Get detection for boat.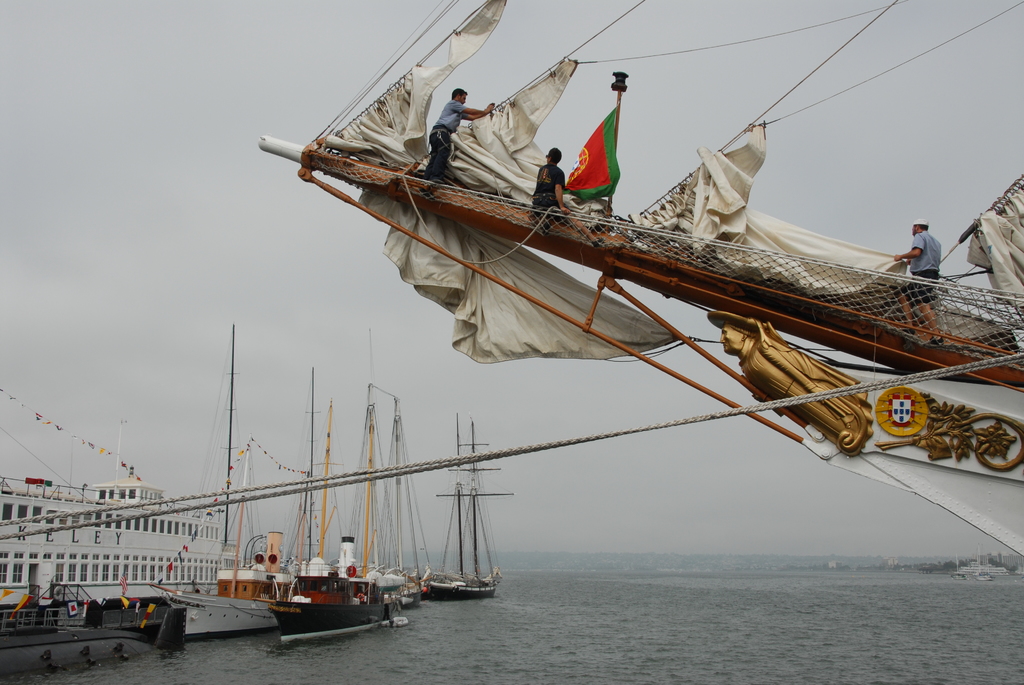
Detection: bbox(221, 36, 1007, 610).
